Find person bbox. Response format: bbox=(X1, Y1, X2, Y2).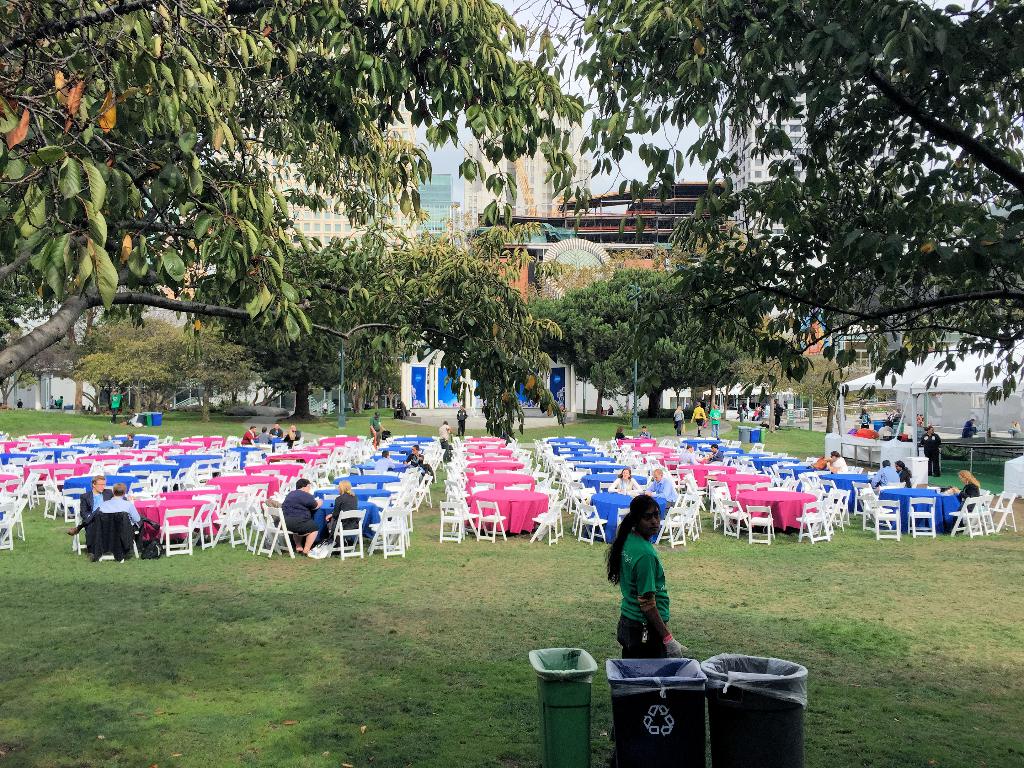
bbox=(456, 403, 468, 437).
